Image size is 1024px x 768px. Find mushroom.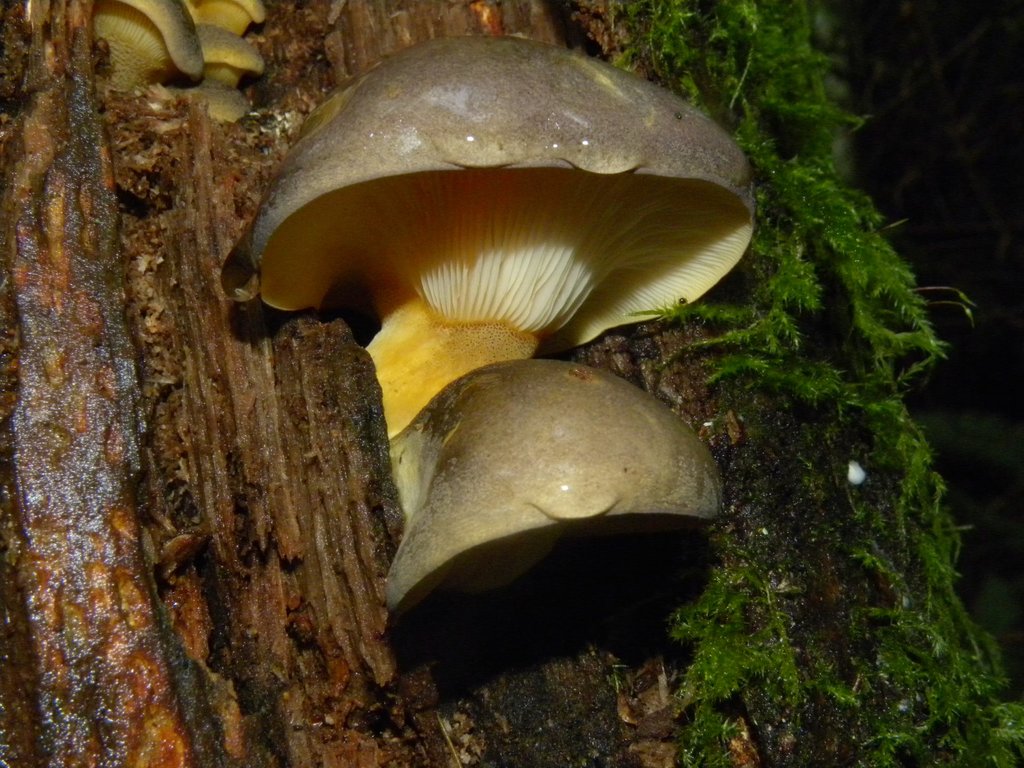
BBox(124, 0, 200, 70).
